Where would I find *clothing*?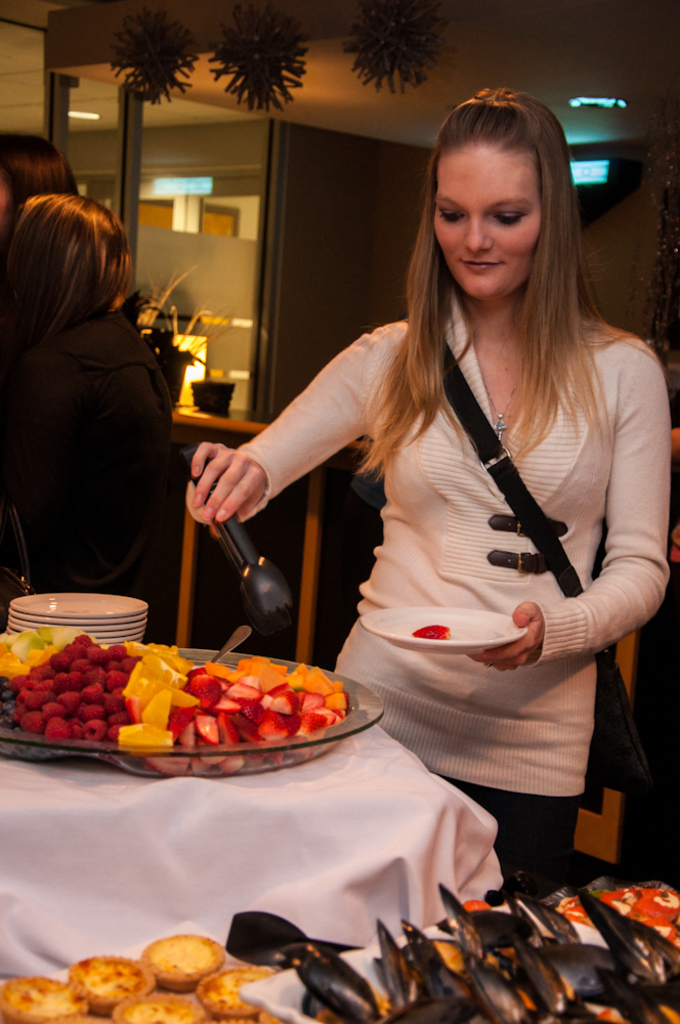
At bbox=[0, 319, 189, 643].
